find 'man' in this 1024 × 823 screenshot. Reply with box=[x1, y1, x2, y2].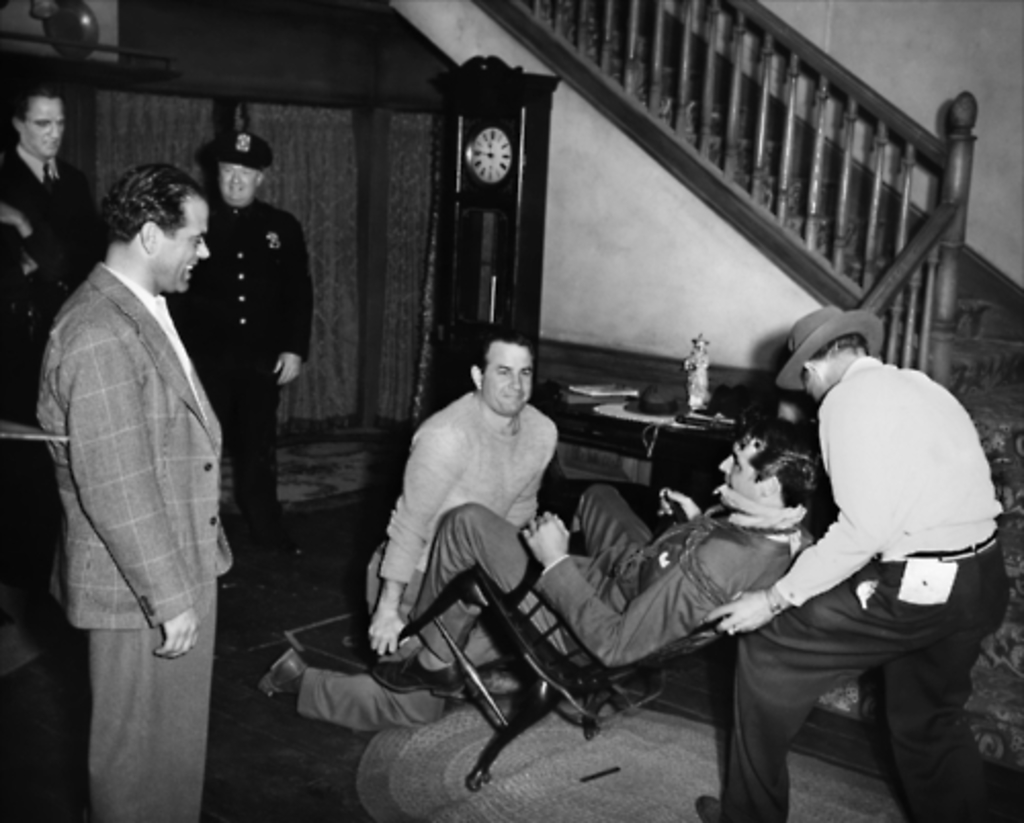
box=[279, 334, 567, 729].
